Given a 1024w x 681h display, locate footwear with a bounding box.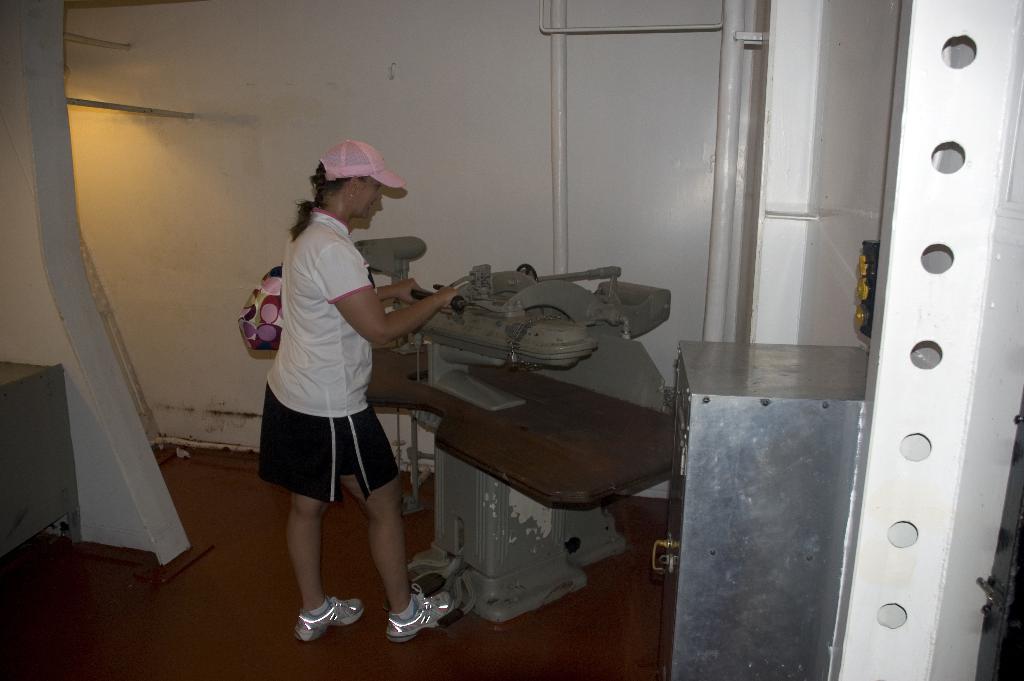
Located: BBox(381, 584, 456, 647).
